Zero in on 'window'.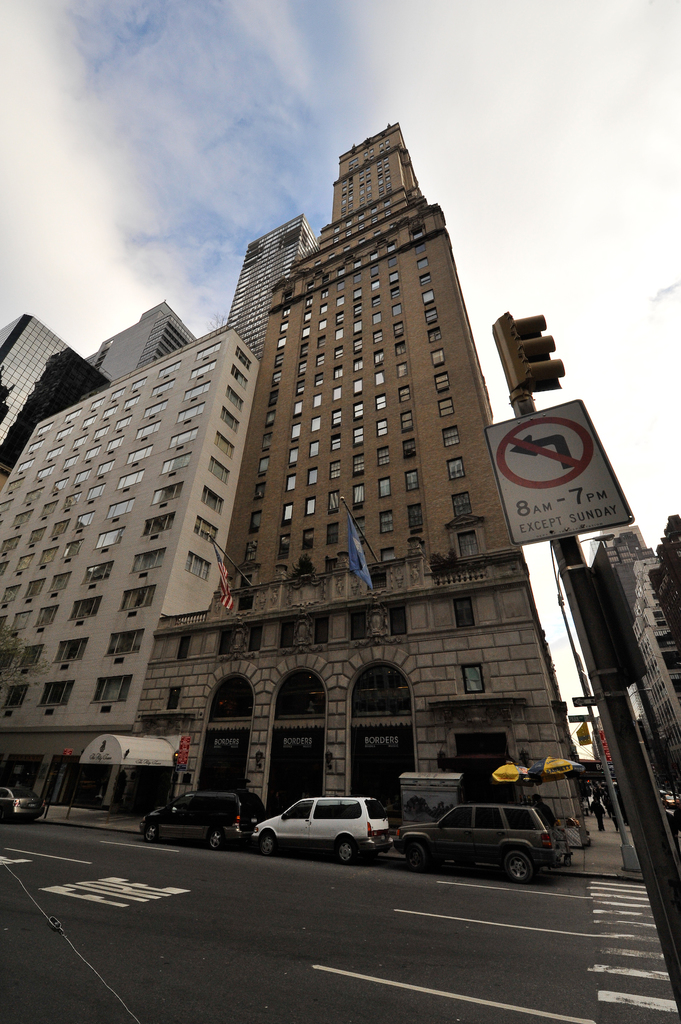
Zeroed in: [left=469, top=664, right=481, bottom=694].
